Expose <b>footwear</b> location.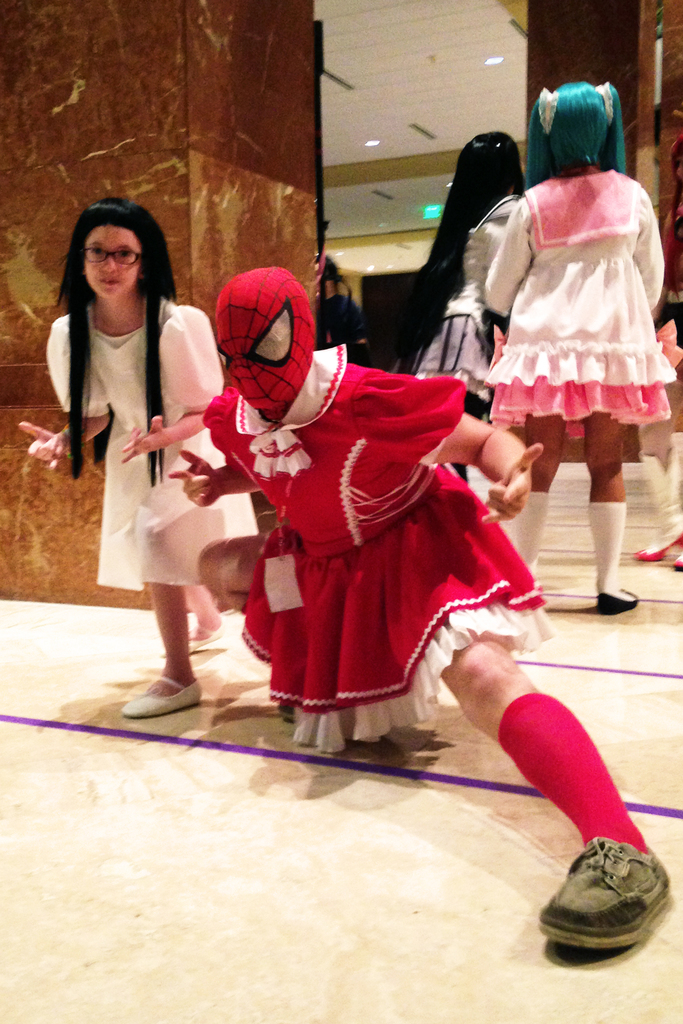
Exposed at [543, 843, 672, 968].
